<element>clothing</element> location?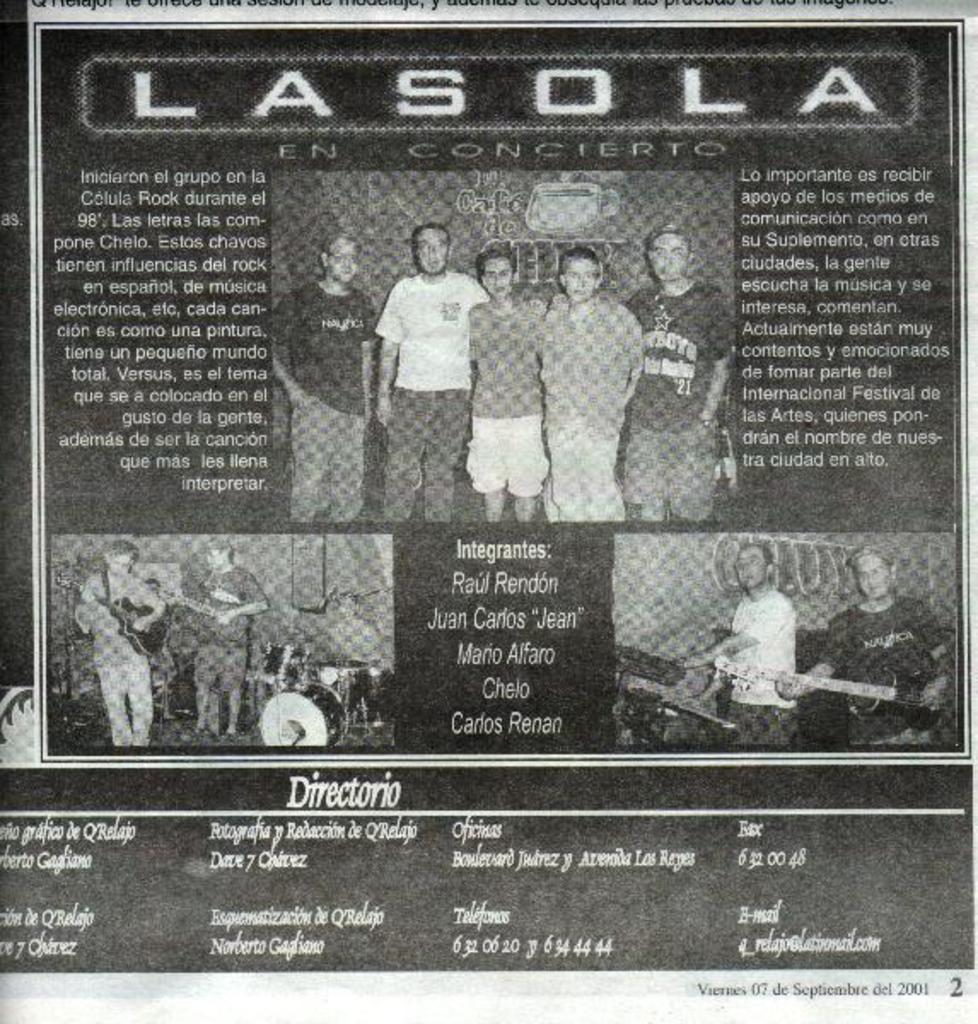
x1=618, y1=275, x2=737, y2=524
